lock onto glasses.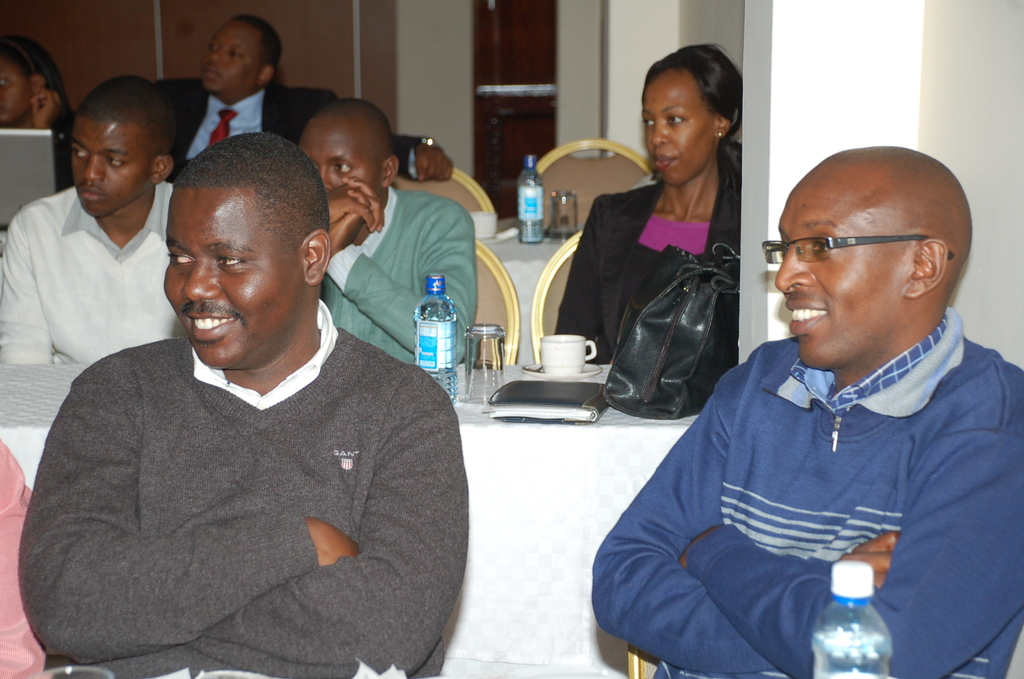
Locked: (760,236,954,259).
